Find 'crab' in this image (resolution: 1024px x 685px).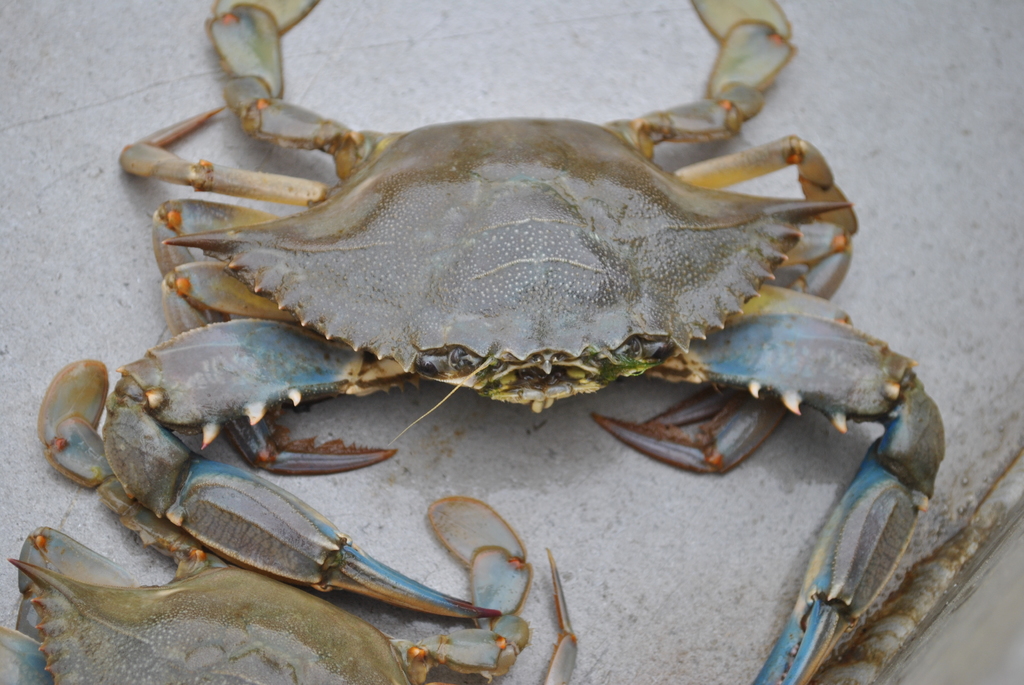
rect(0, 361, 576, 684).
